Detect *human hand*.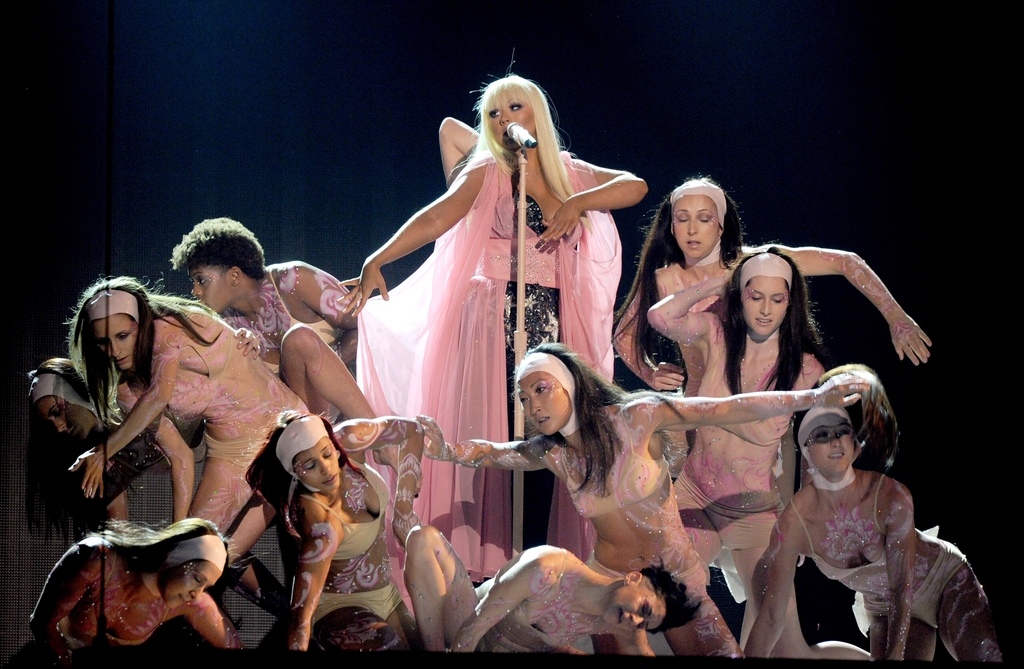
Detected at 535, 203, 581, 245.
